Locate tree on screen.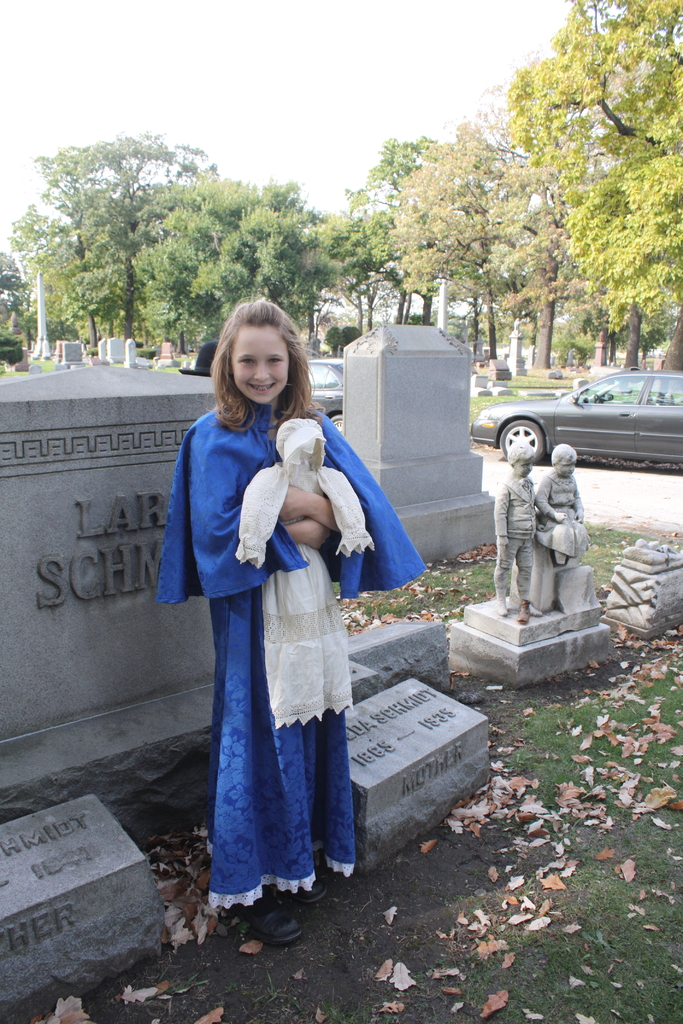
On screen at box=[509, 0, 682, 377].
